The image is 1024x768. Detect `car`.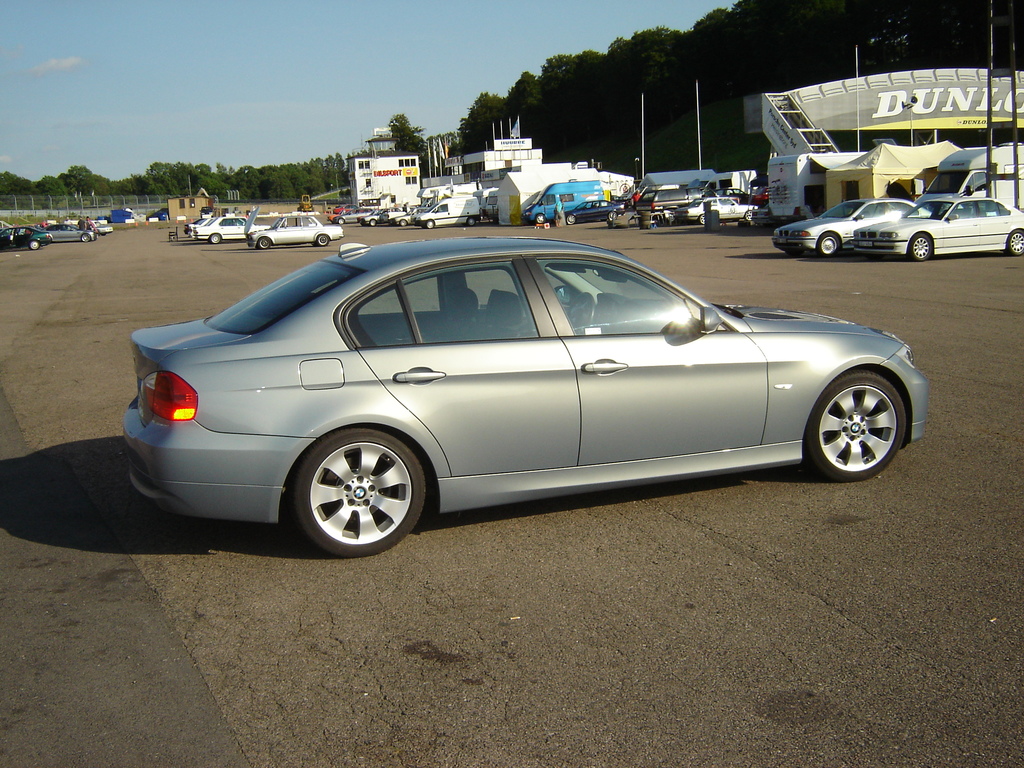
Detection: 331, 203, 356, 216.
